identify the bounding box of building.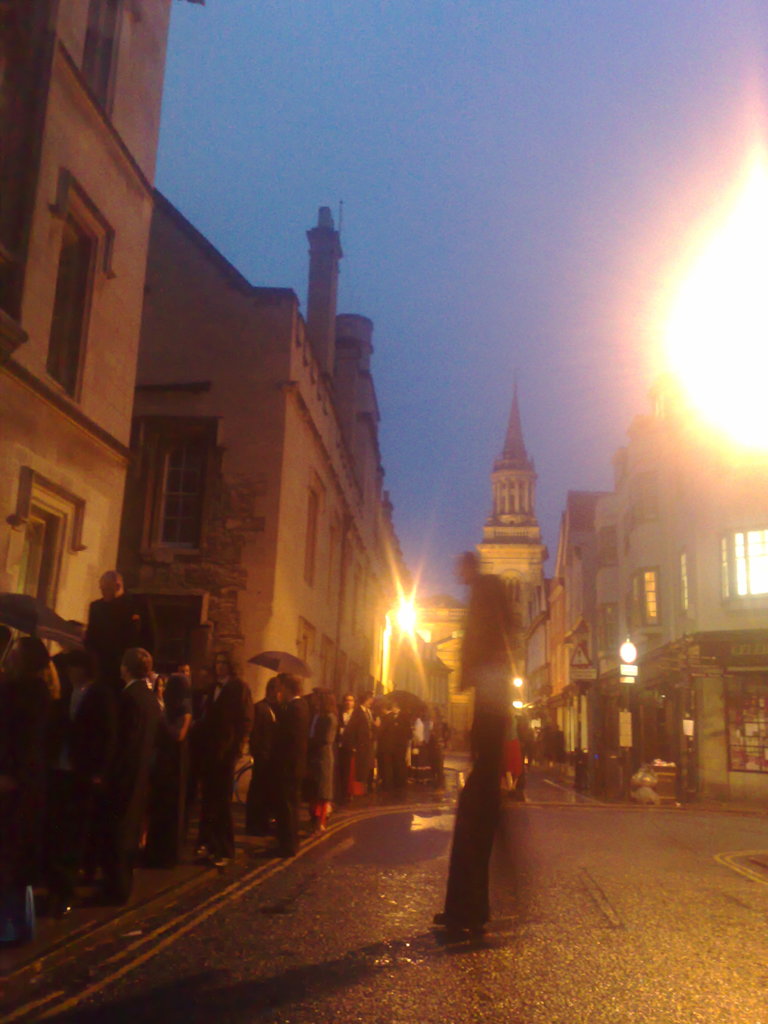
pyautogui.locateOnScreen(108, 181, 397, 705).
